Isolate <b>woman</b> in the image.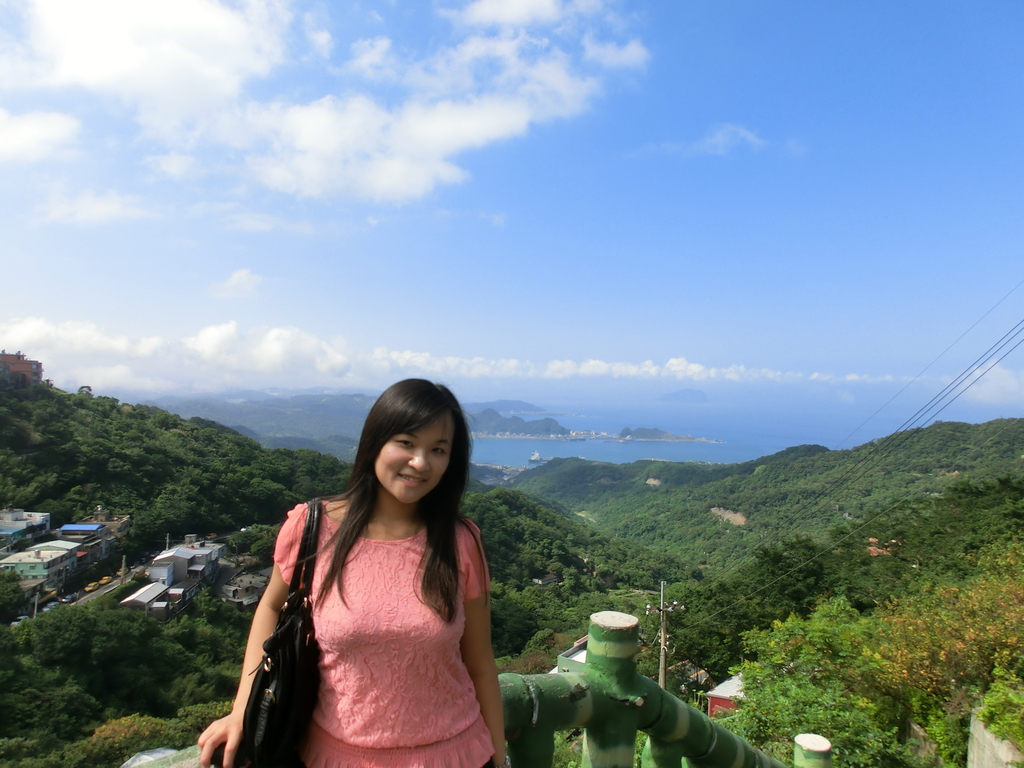
Isolated region: box(217, 375, 523, 764).
